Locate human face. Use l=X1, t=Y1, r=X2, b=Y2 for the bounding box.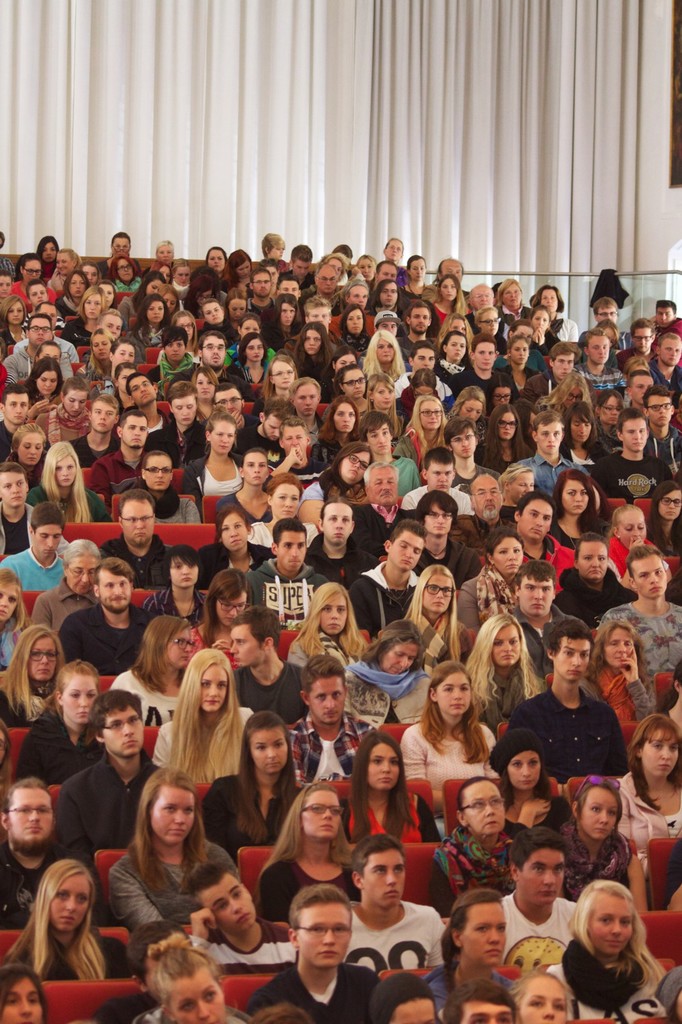
l=251, t=268, r=272, b=298.
